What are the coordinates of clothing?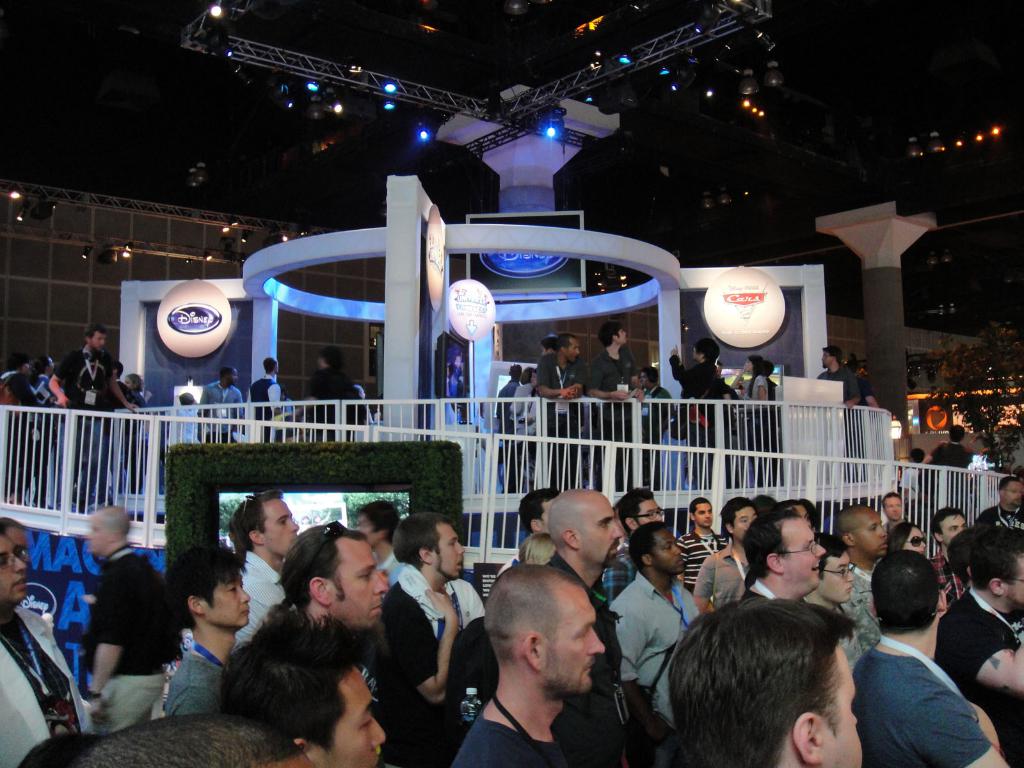
(x1=314, y1=366, x2=377, y2=436).
